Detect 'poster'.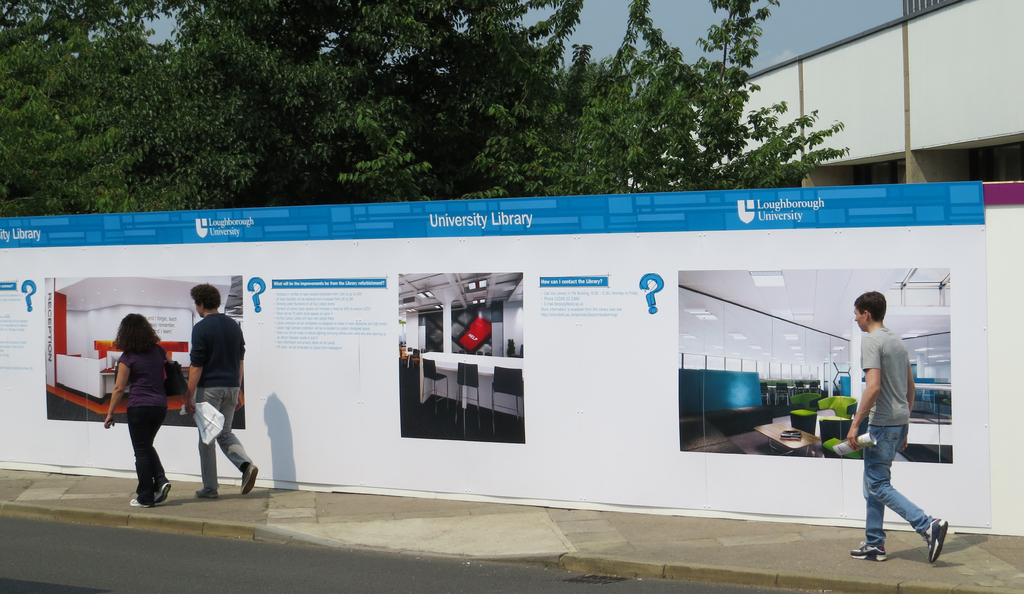
Detected at <bbox>399, 273, 527, 447</bbox>.
